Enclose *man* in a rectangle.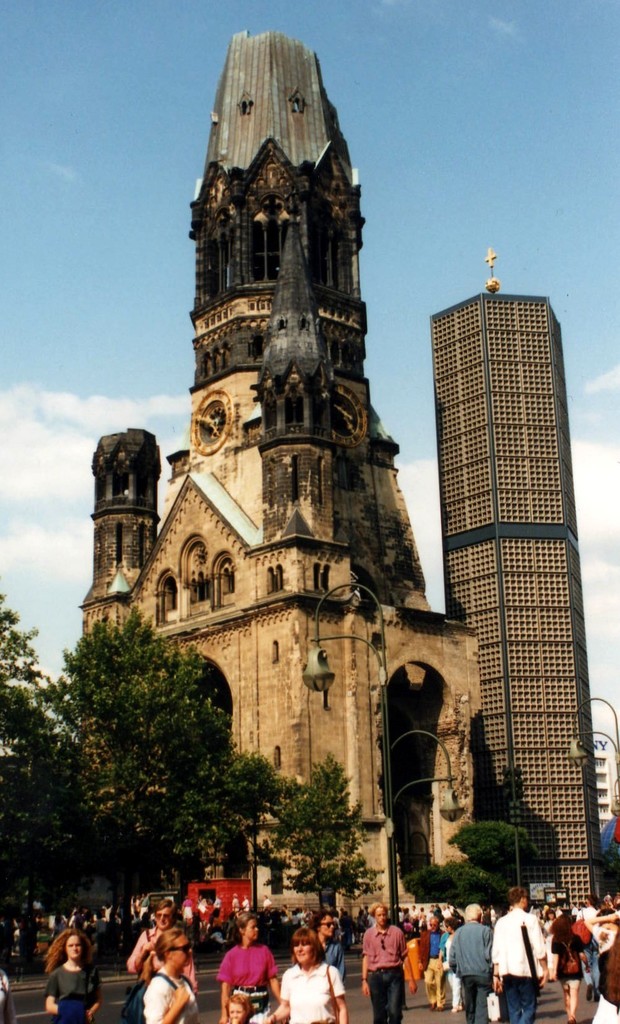
locate(131, 900, 194, 996).
